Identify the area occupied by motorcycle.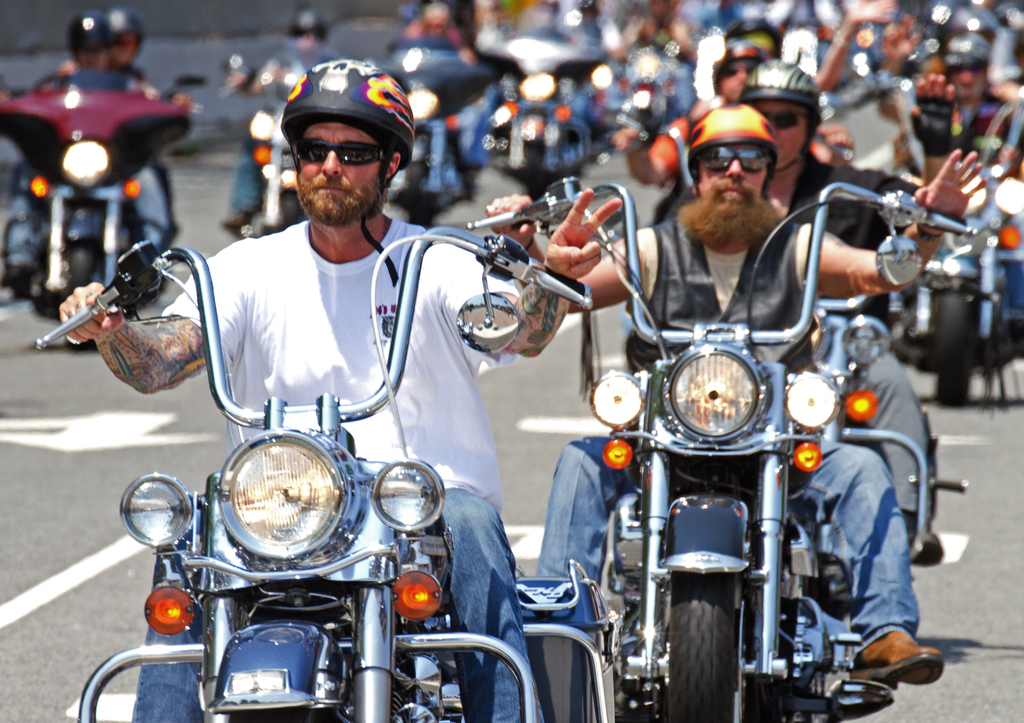
Area: locate(472, 181, 971, 722).
